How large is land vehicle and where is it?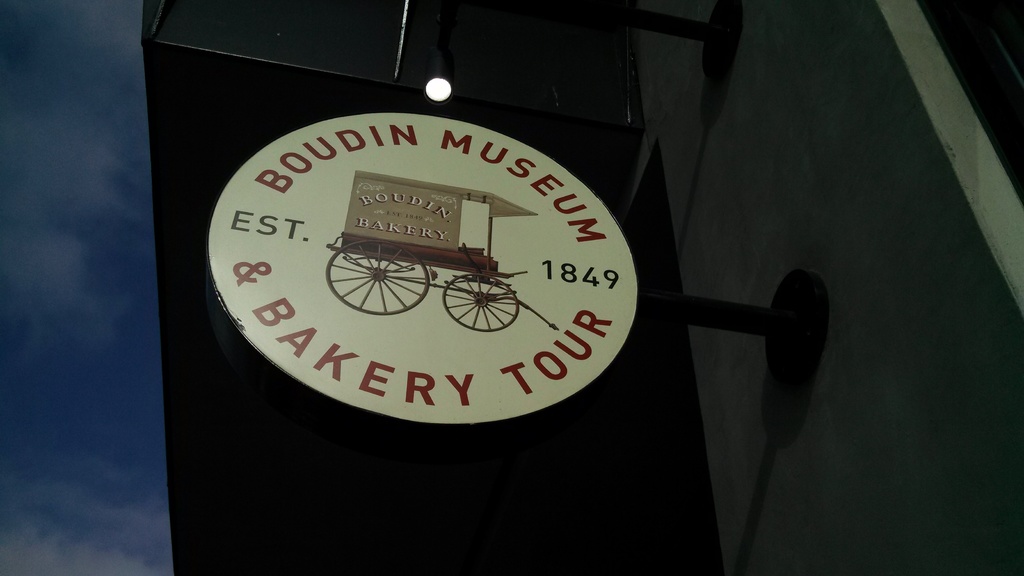
Bounding box: <region>321, 175, 564, 334</region>.
